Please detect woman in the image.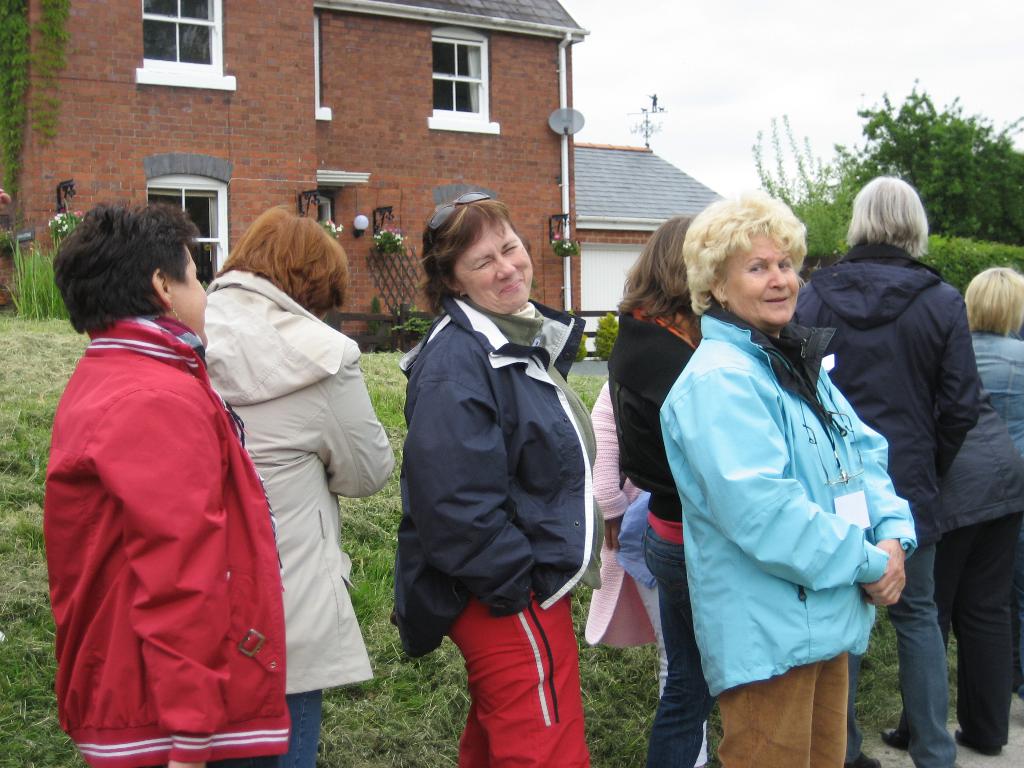
l=656, t=187, r=918, b=767.
